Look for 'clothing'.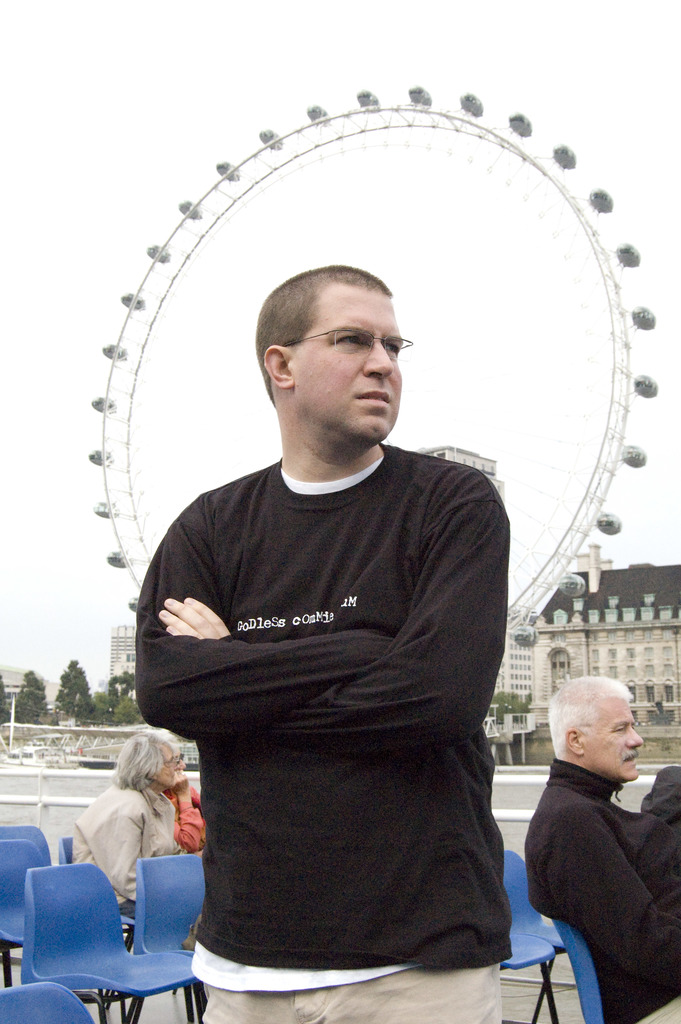
Found: 520/756/680/1023.
